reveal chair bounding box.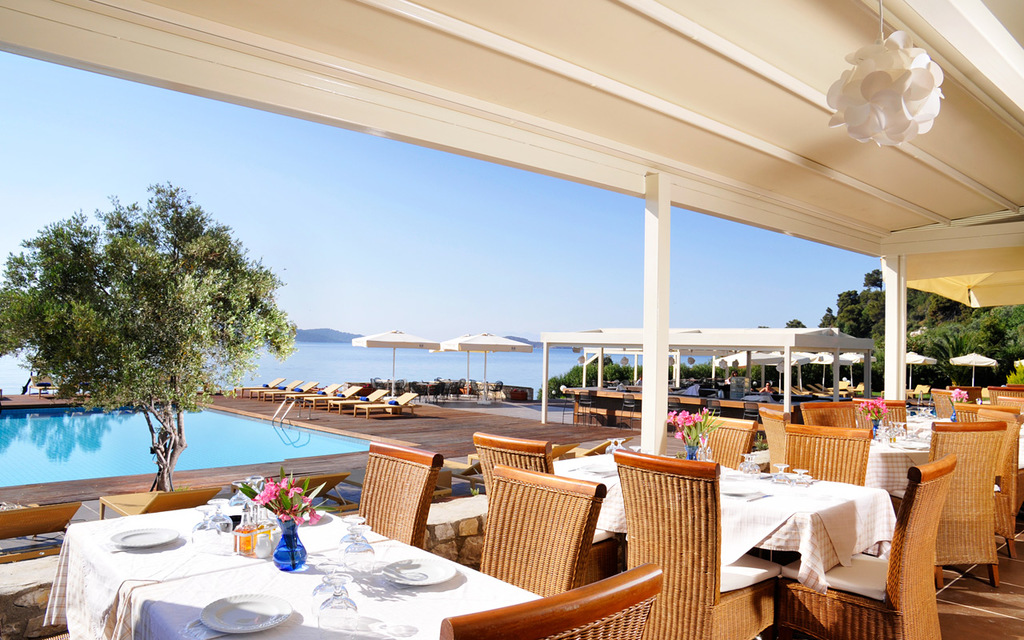
Revealed: [left=99, top=482, right=222, bottom=521].
